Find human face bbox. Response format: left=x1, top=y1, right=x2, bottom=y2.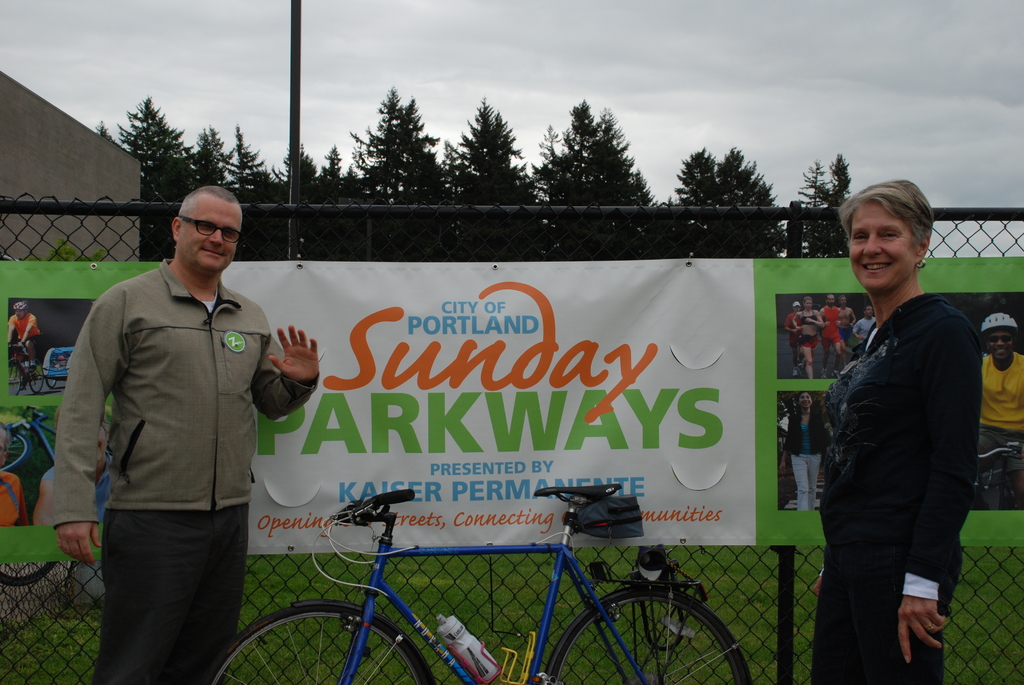
left=988, top=327, right=1015, bottom=363.
